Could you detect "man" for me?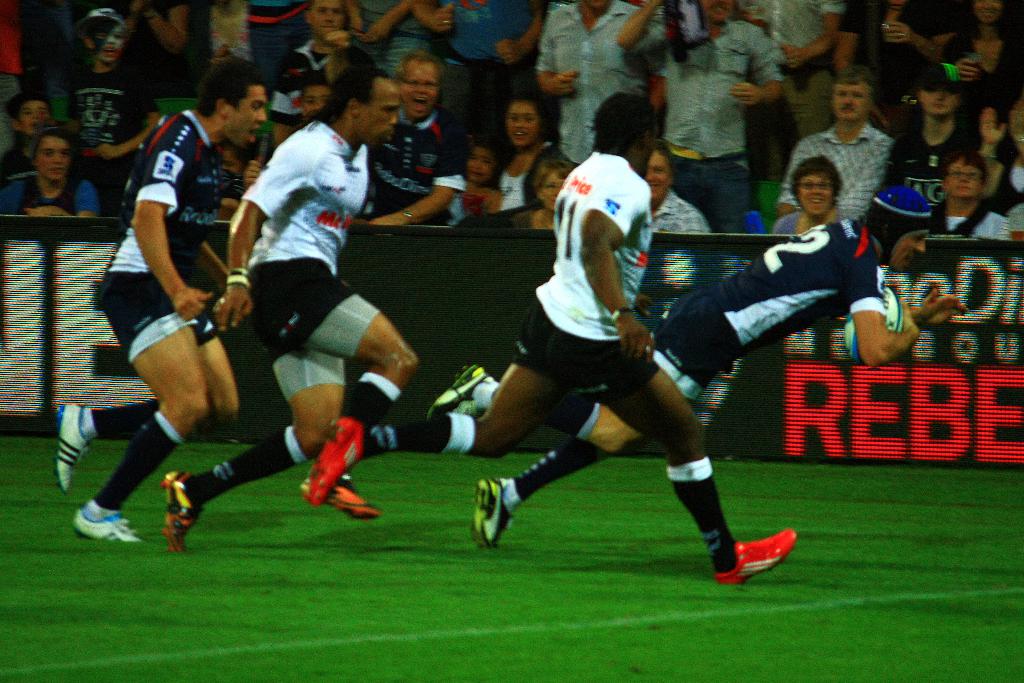
Detection result: BBox(772, 63, 899, 246).
